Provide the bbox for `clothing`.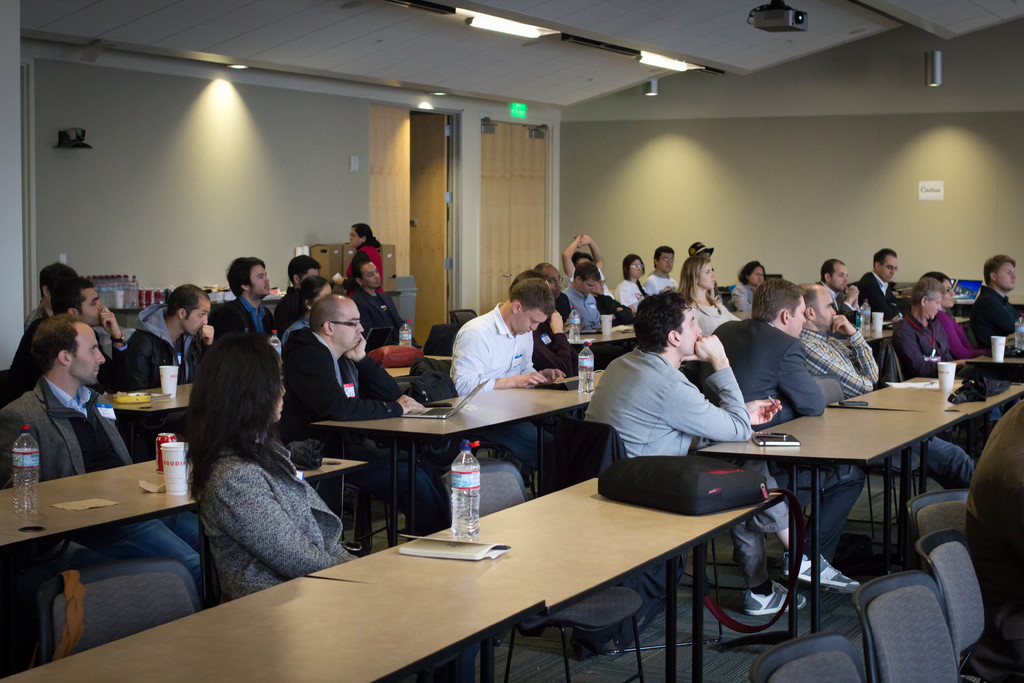
bbox(922, 306, 980, 366).
